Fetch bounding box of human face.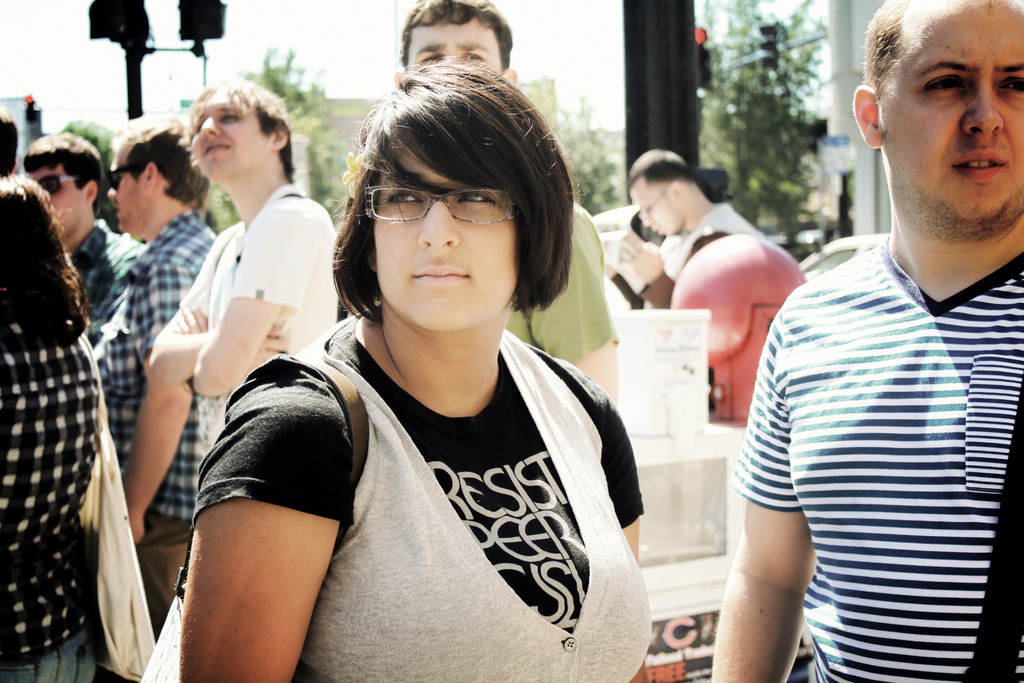
Bbox: locate(881, 0, 1023, 225).
